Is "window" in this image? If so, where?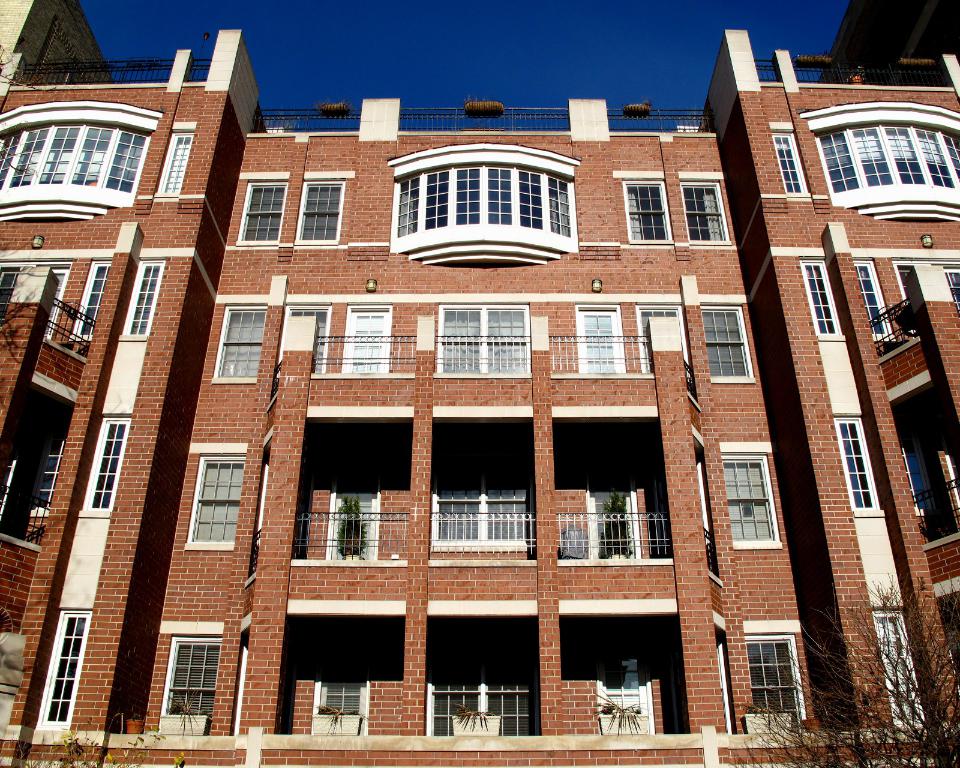
Yes, at (x1=817, y1=136, x2=959, y2=188).
